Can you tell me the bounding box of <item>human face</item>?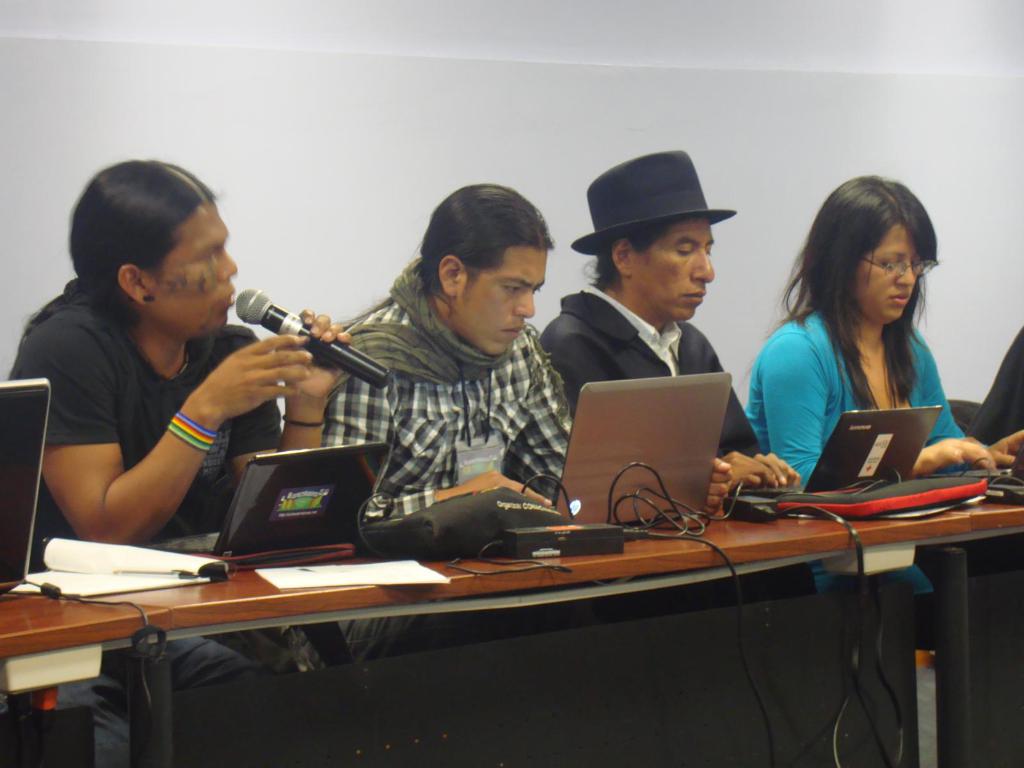
box=[457, 247, 546, 357].
